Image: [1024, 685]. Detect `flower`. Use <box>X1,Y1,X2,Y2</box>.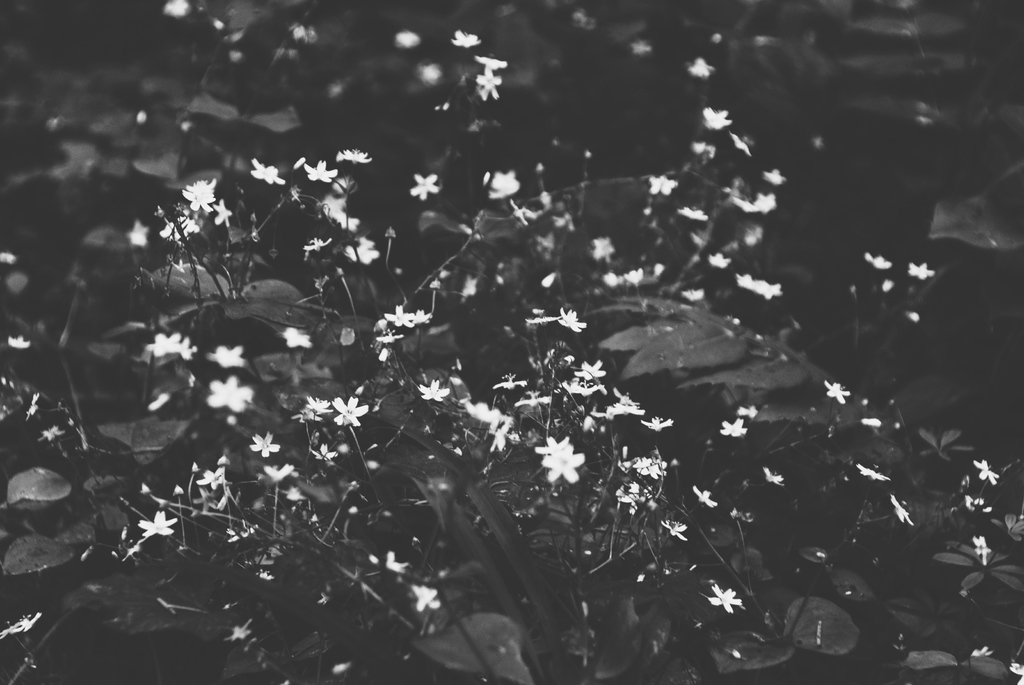
<box>212,197,234,227</box>.
